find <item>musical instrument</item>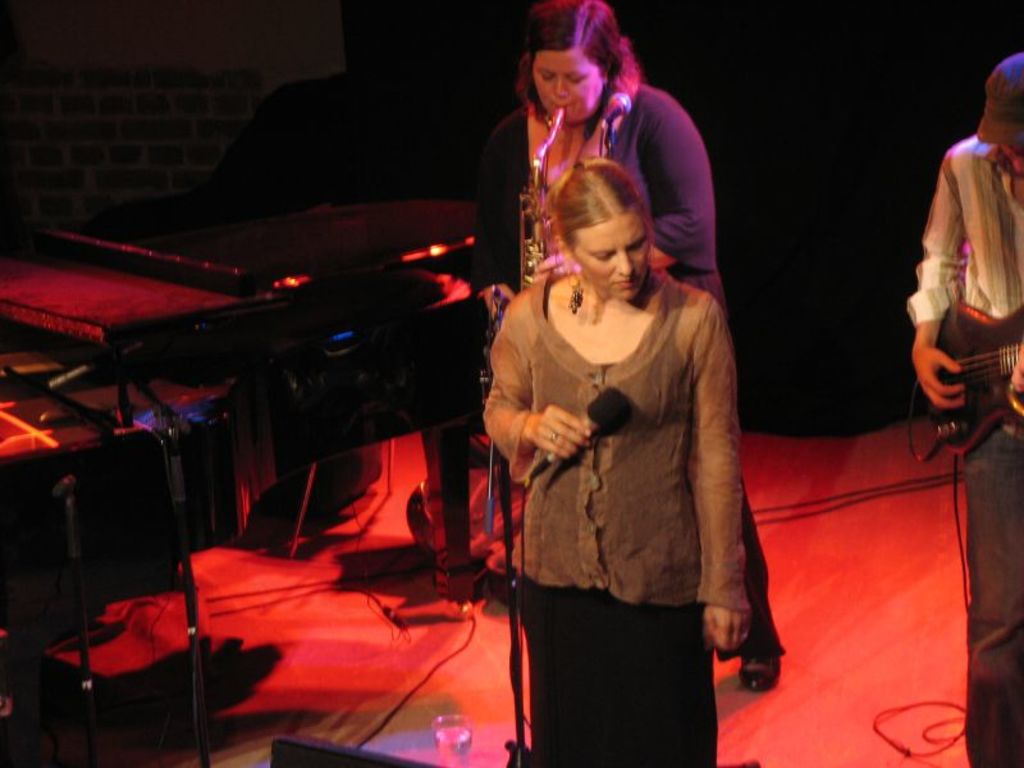
{"x1": 517, "y1": 104, "x2": 568, "y2": 285}
